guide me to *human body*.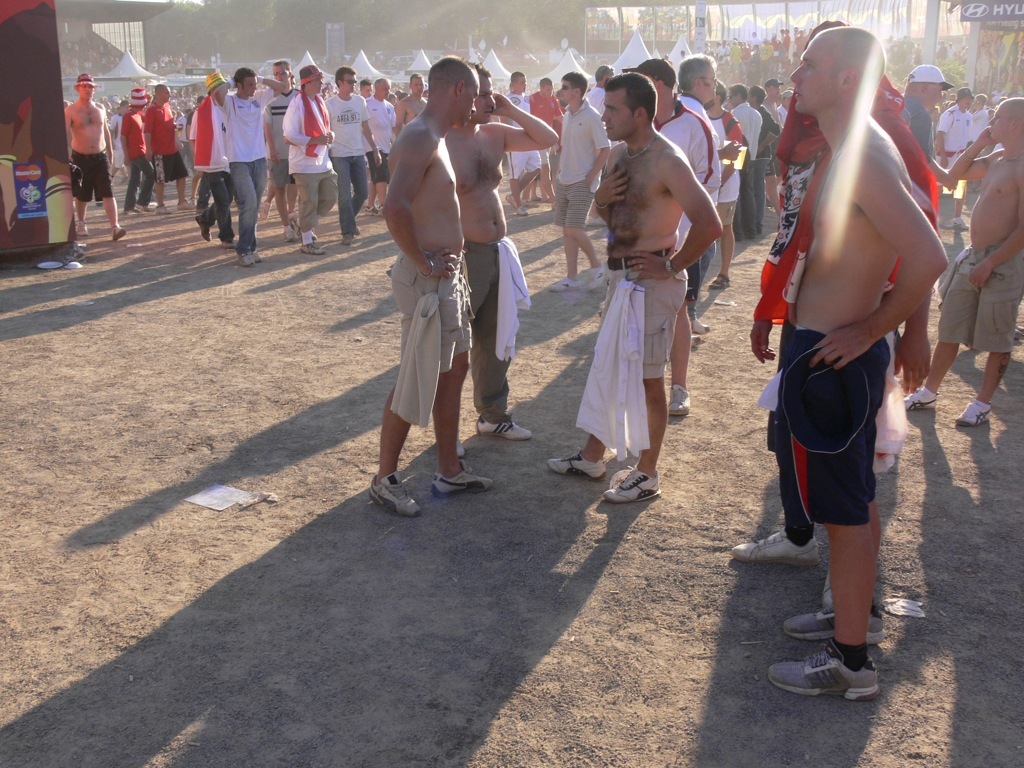
Guidance: rect(326, 86, 378, 239).
